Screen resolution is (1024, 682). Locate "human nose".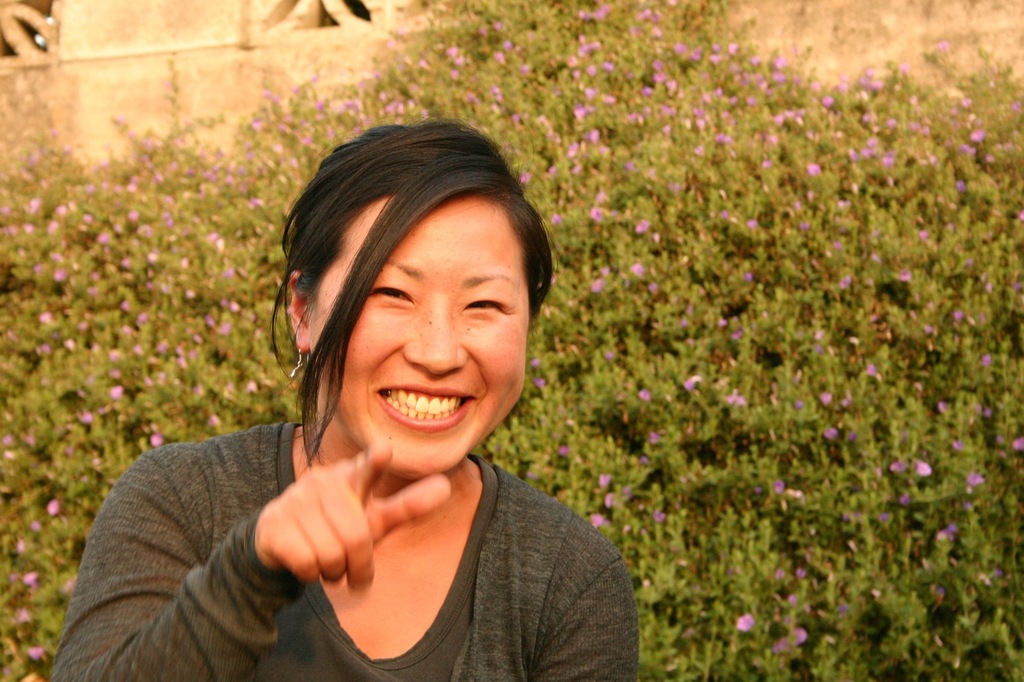
(x1=401, y1=299, x2=468, y2=381).
